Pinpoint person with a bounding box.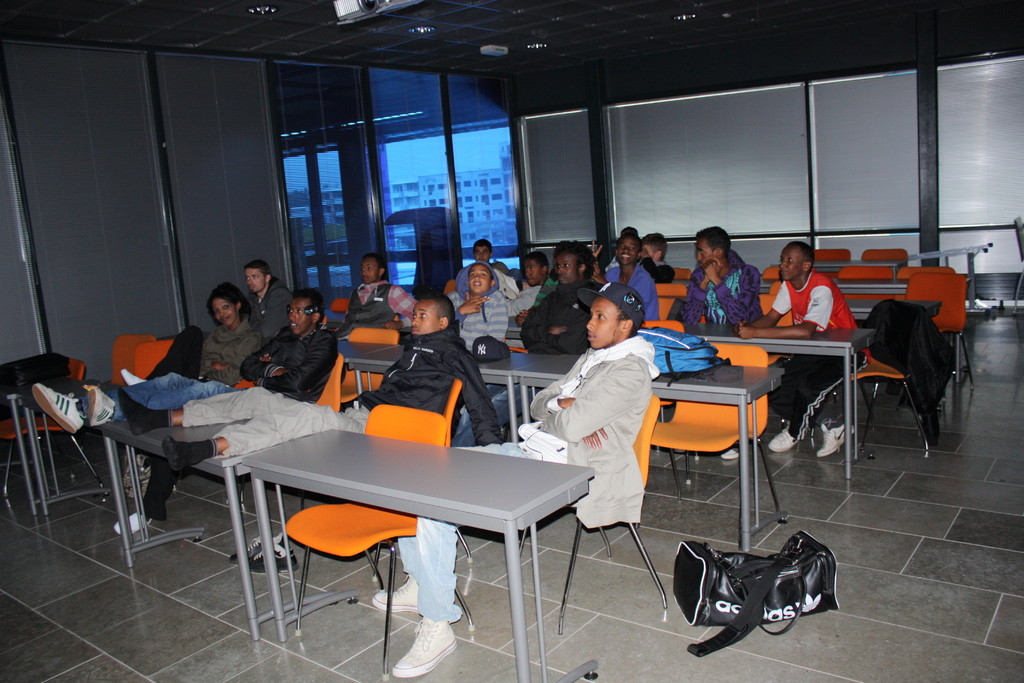
x1=451 y1=235 x2=505 y2=295.
